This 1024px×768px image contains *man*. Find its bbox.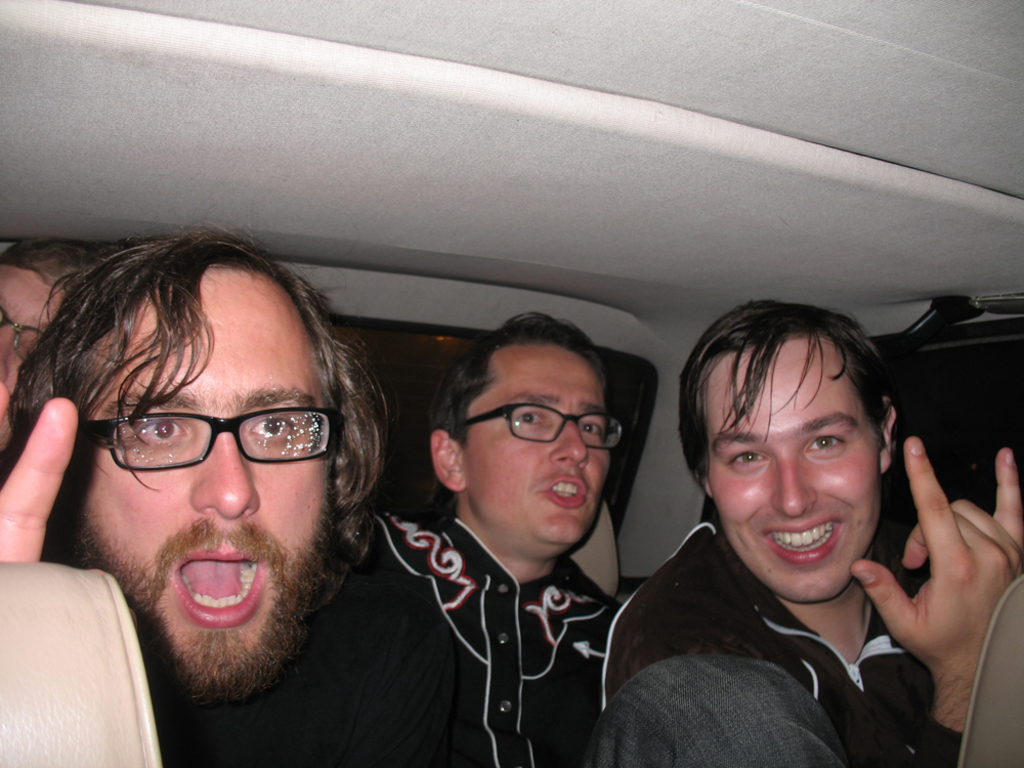
<region>589, 296, 1023, 767</region>.
